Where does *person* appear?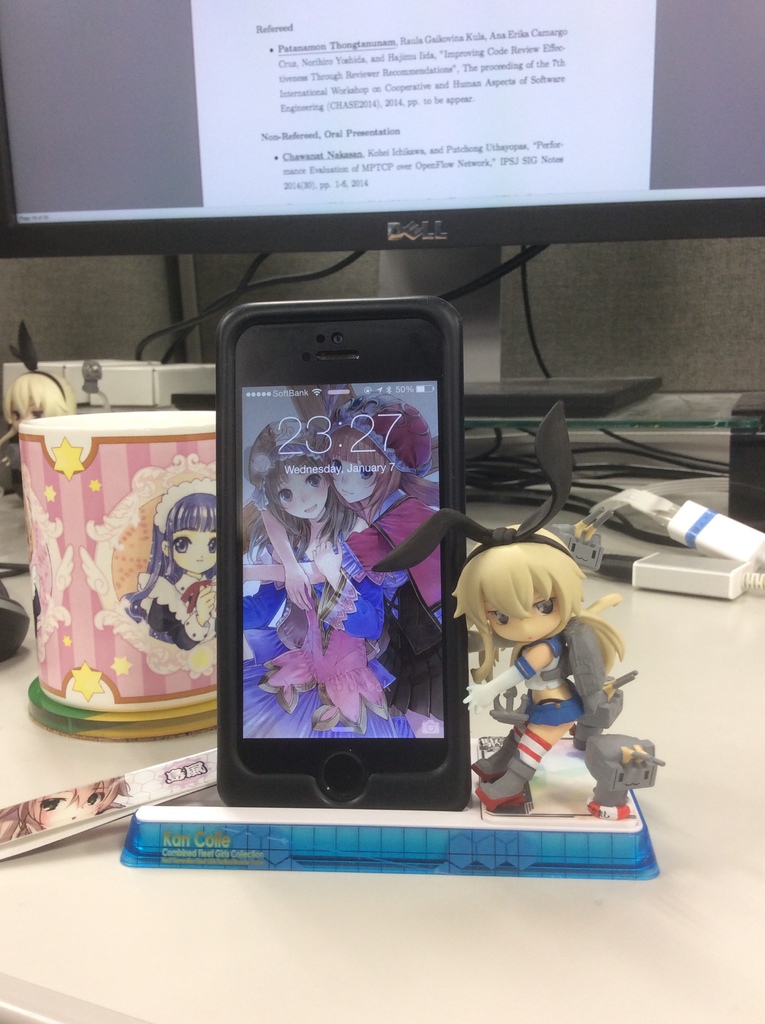
Appears at [left=363, top=487, right=614, bottom=834].
